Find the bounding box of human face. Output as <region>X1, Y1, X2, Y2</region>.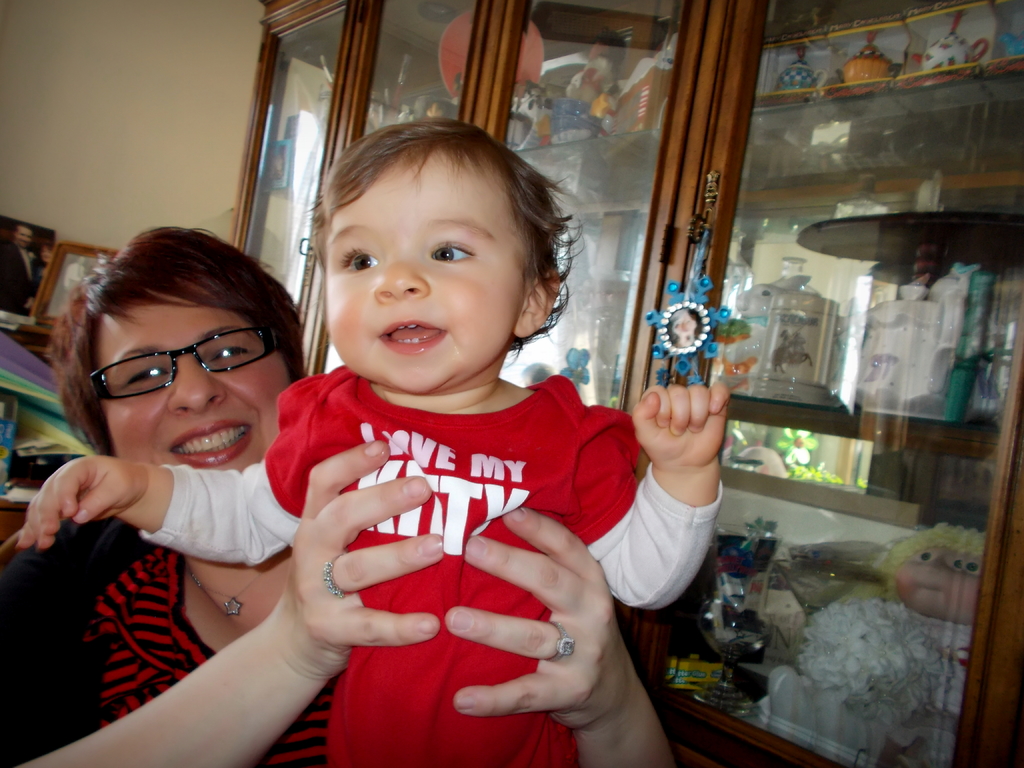
<region>102, 298, 275, 471</region>.
